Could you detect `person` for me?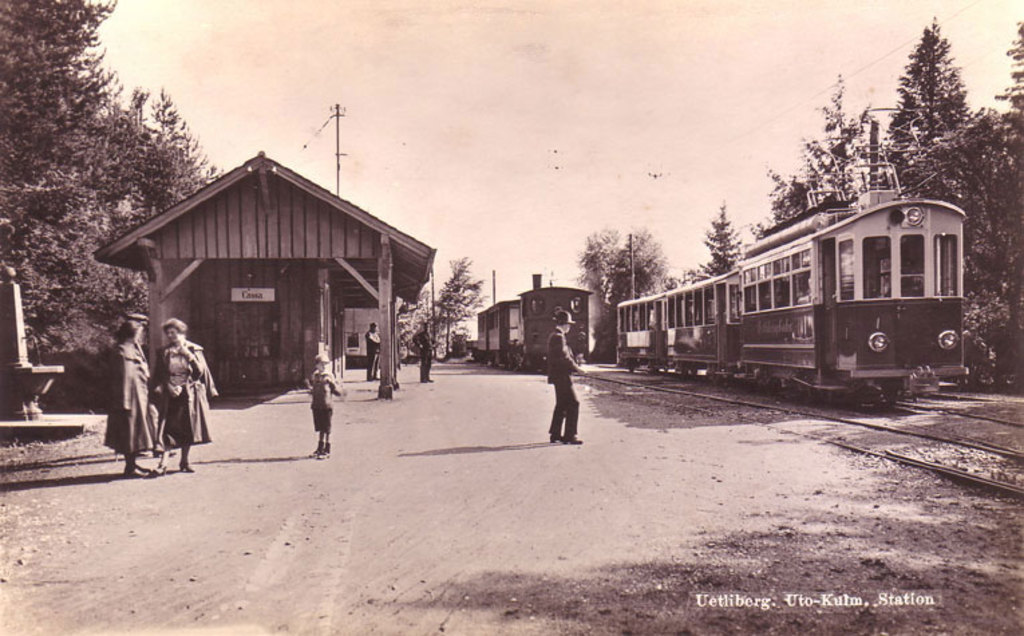
Detection result: [x1=411, y1=309, x2=442, y2=380].
